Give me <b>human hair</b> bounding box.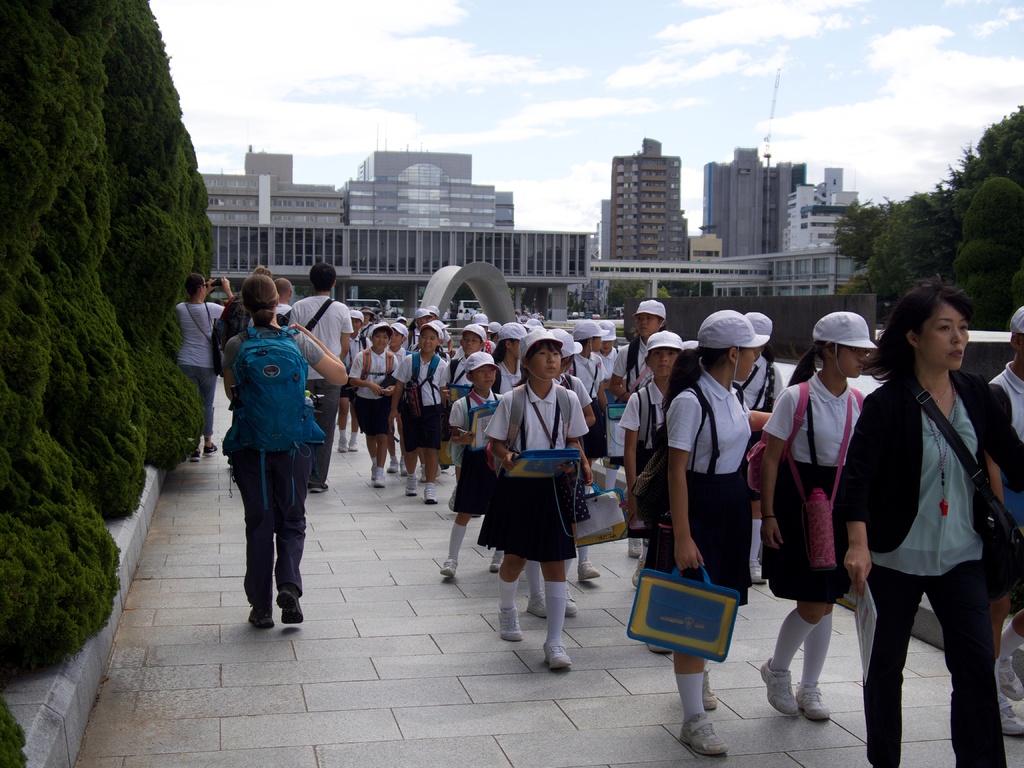
[left=181, top=271, right=208, bottom=300].
